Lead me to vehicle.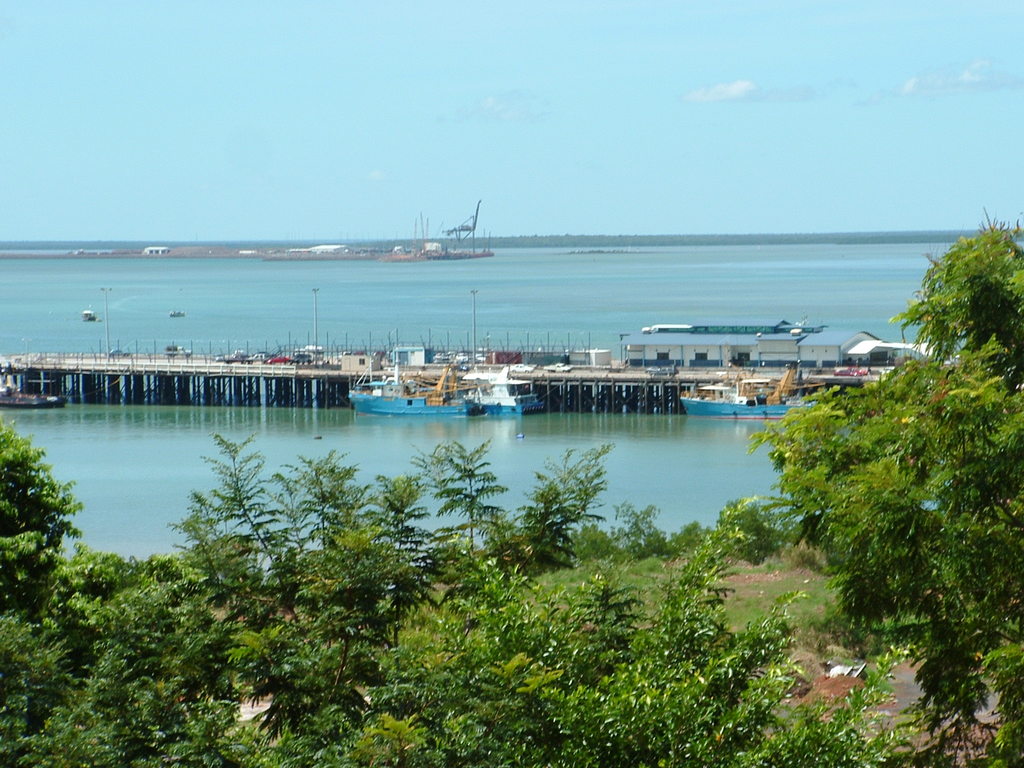
Lead to [left=507, top=359, right=527, bottom=372].
